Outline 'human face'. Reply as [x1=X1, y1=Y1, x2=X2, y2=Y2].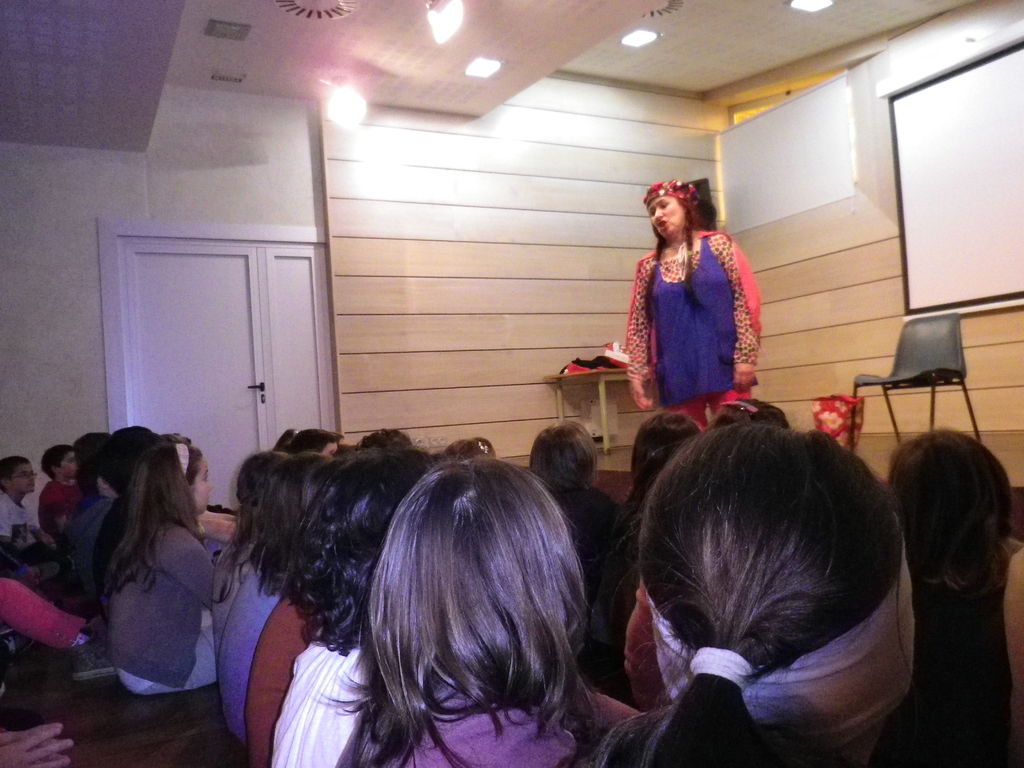
[x1=58, y1=450, x2=76, y2=479].
